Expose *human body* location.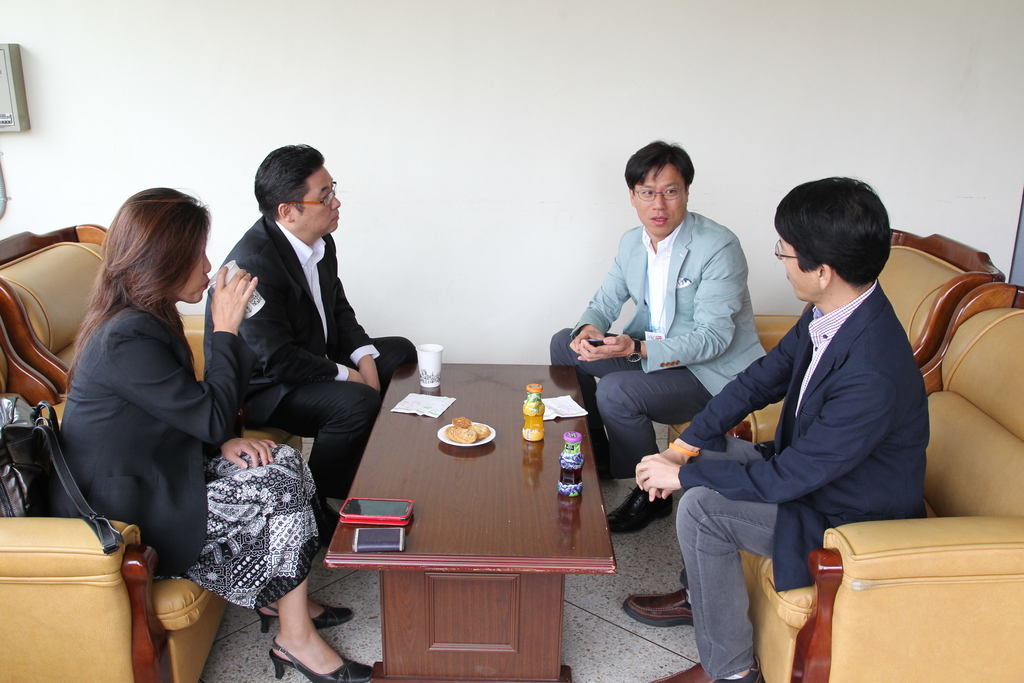
Exposed at (684, 169, 946, 651).
